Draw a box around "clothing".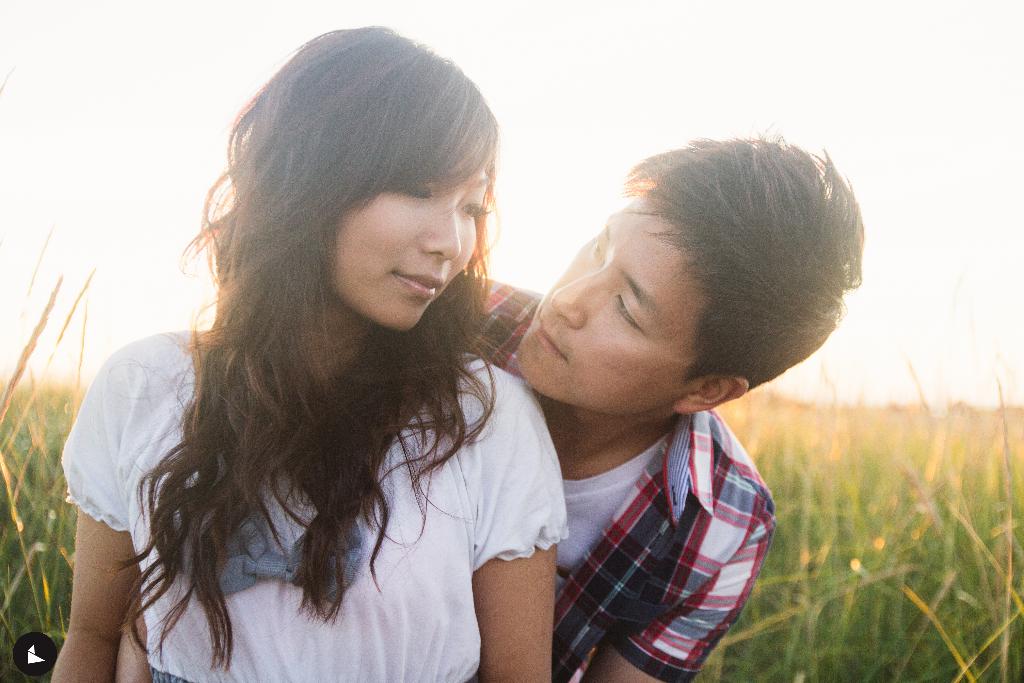
60,331,570,682.
